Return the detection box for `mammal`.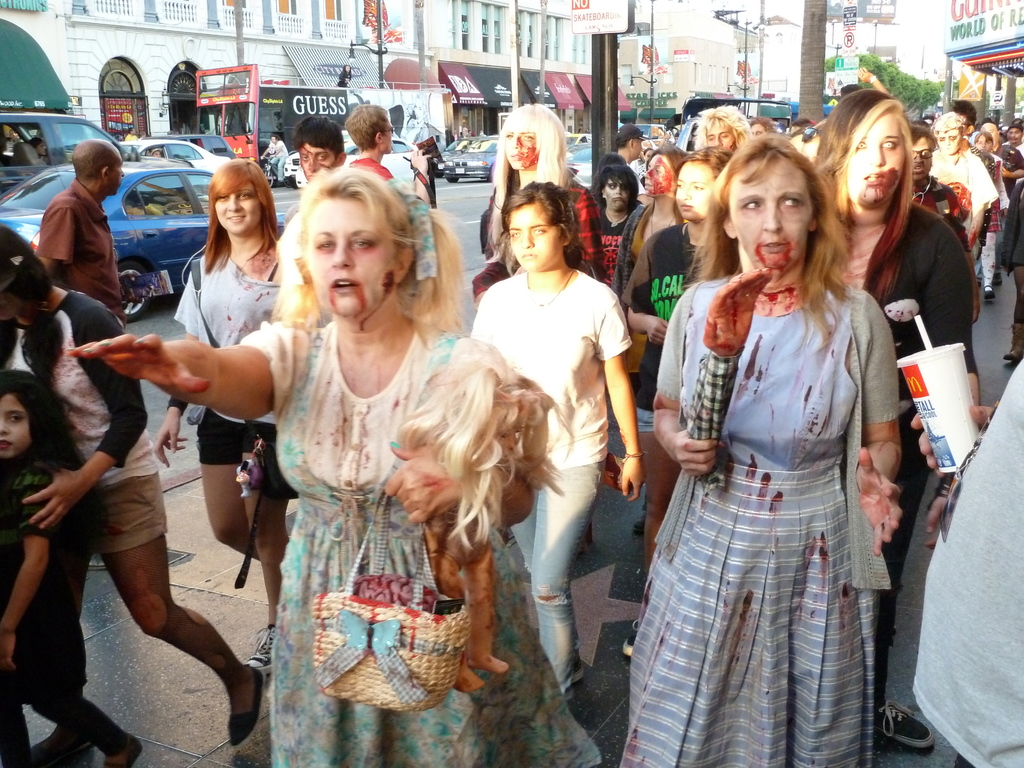
(901,108,1023,368).
